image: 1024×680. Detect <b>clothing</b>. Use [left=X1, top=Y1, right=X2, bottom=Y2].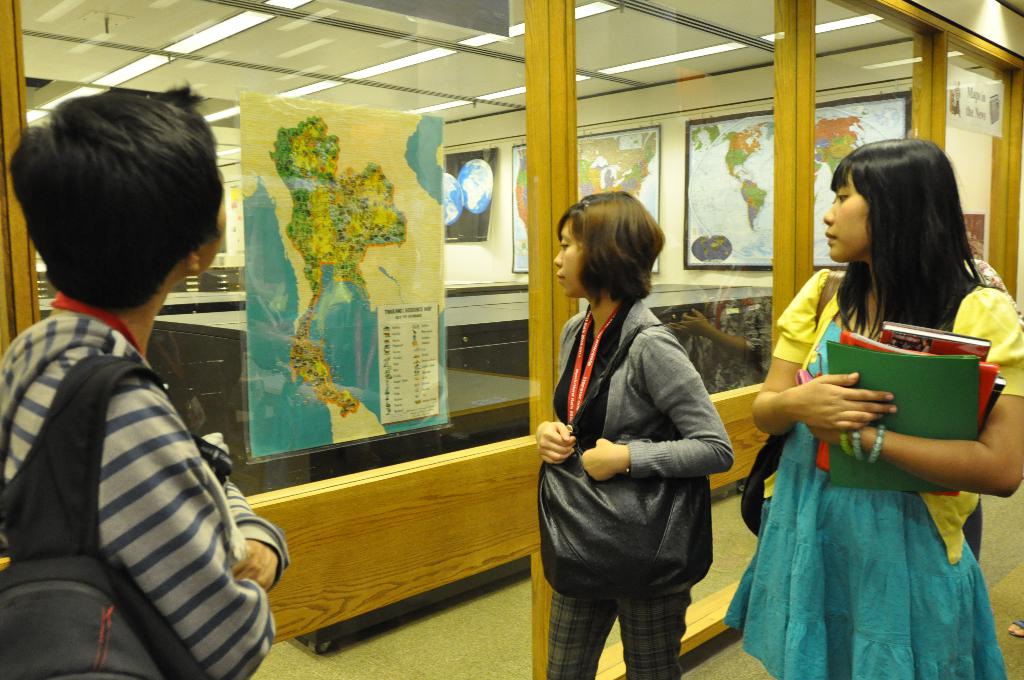
[left=964, top=259, right=1021, bottom=559].
